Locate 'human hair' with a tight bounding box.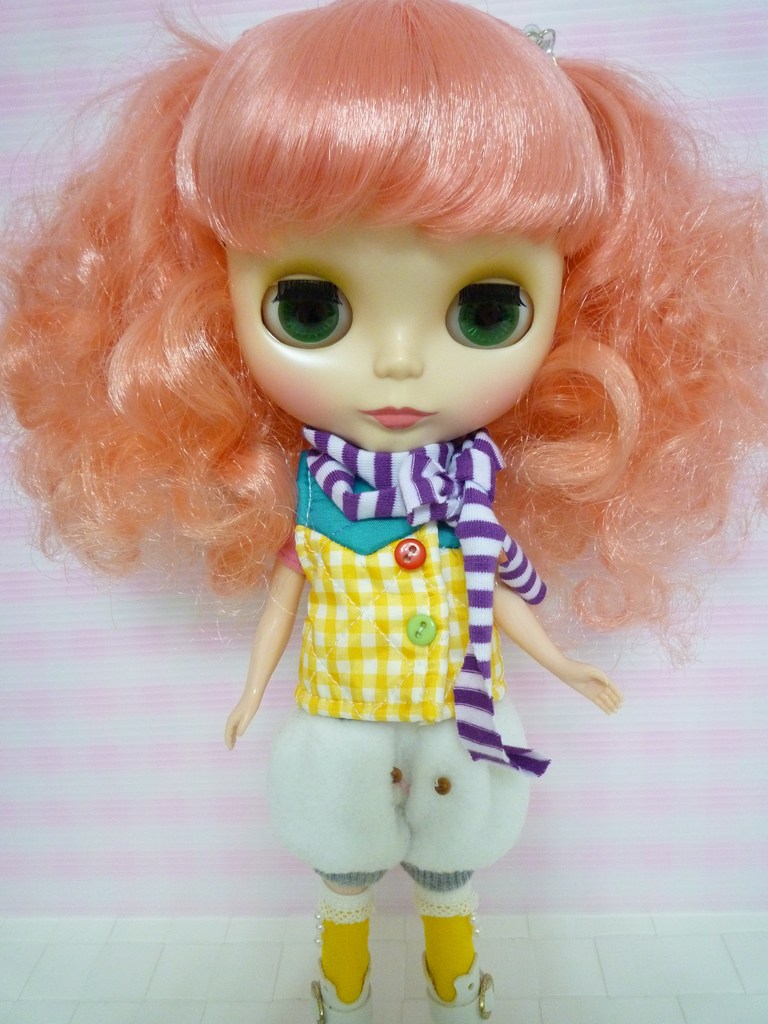
{"x1": 0, "y1": 0, "x2": 767, "y2": 659}.
